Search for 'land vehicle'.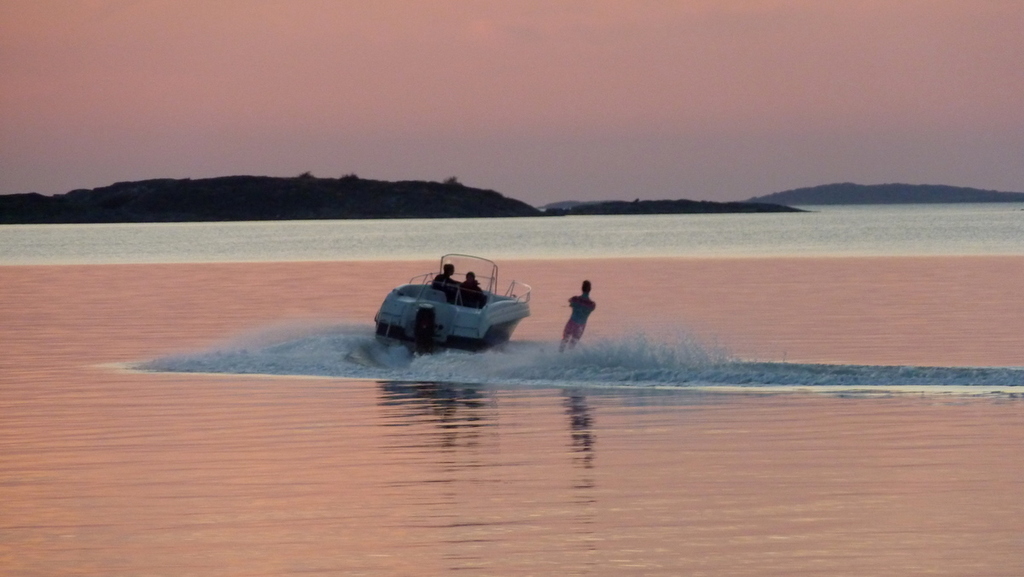
Found at (373, 251, 532, 354).
